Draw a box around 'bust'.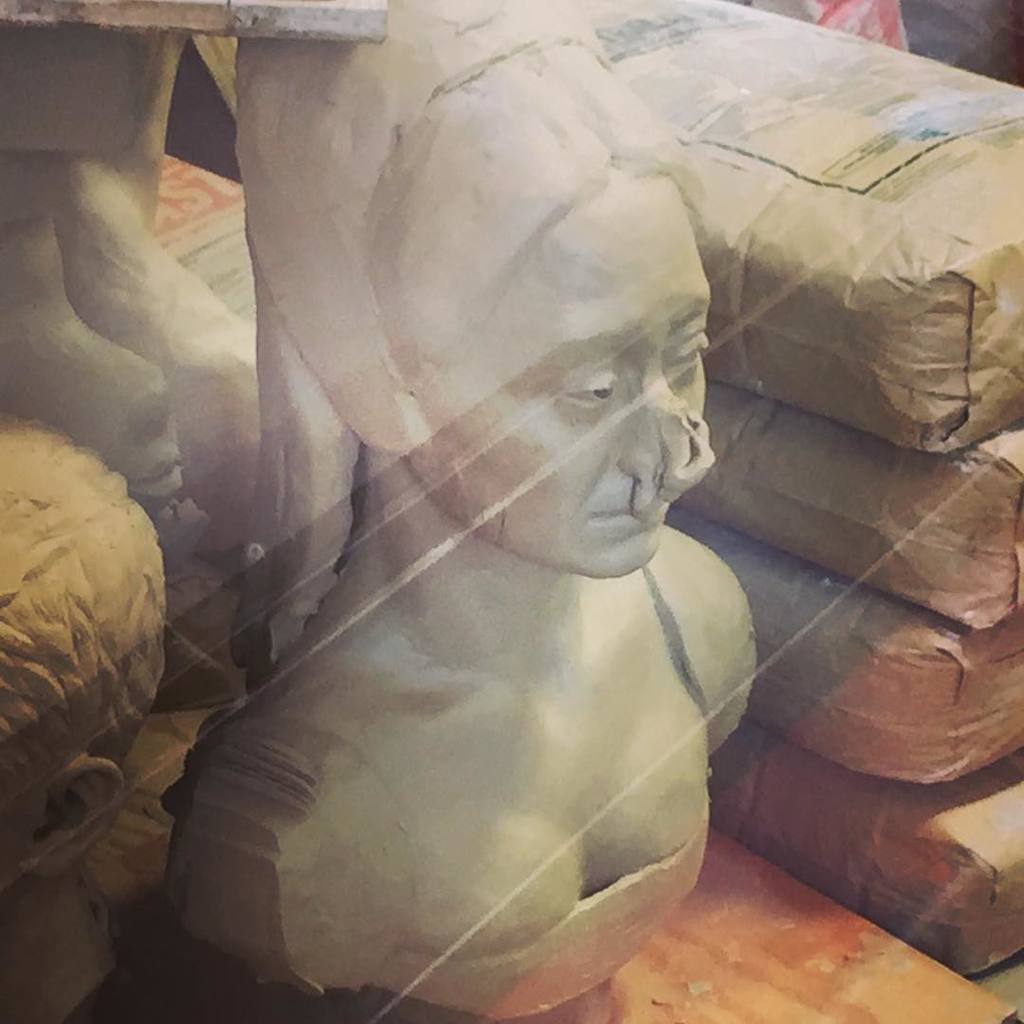
0 412 177 1023.
